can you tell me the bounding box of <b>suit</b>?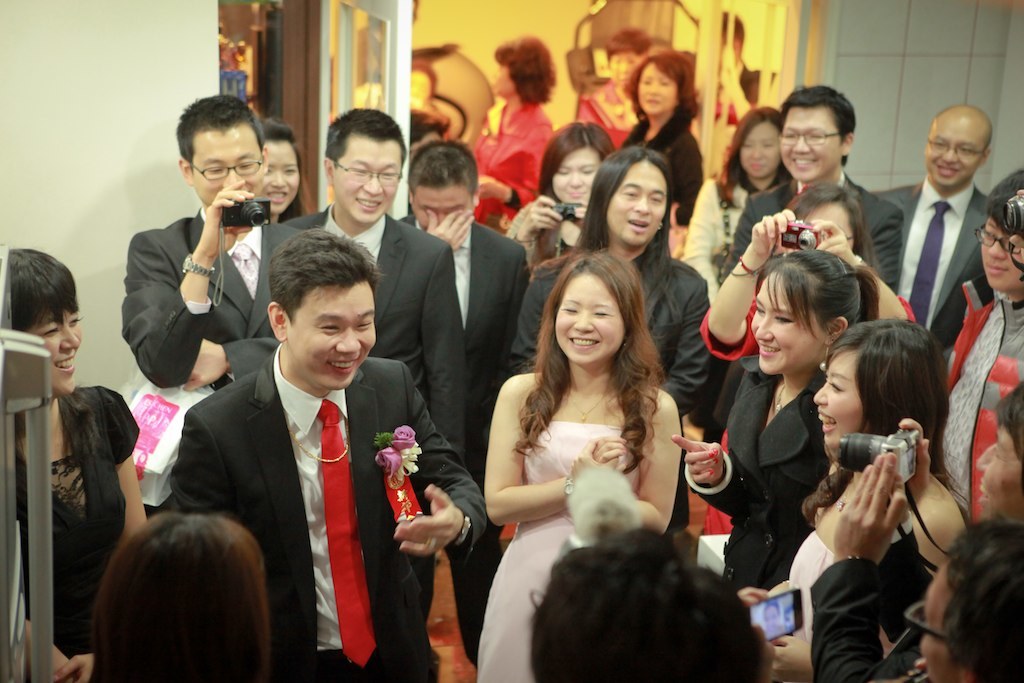
[684,349,837,599].
